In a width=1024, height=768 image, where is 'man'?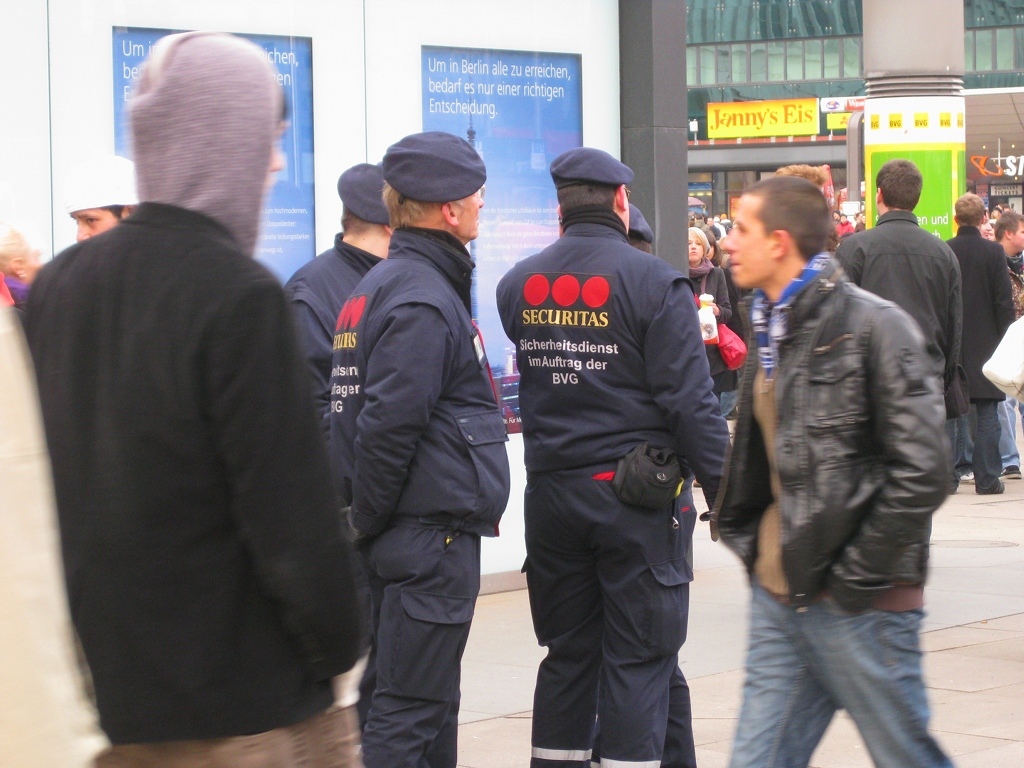
left=266, top=163, right=416, bottom=462.
